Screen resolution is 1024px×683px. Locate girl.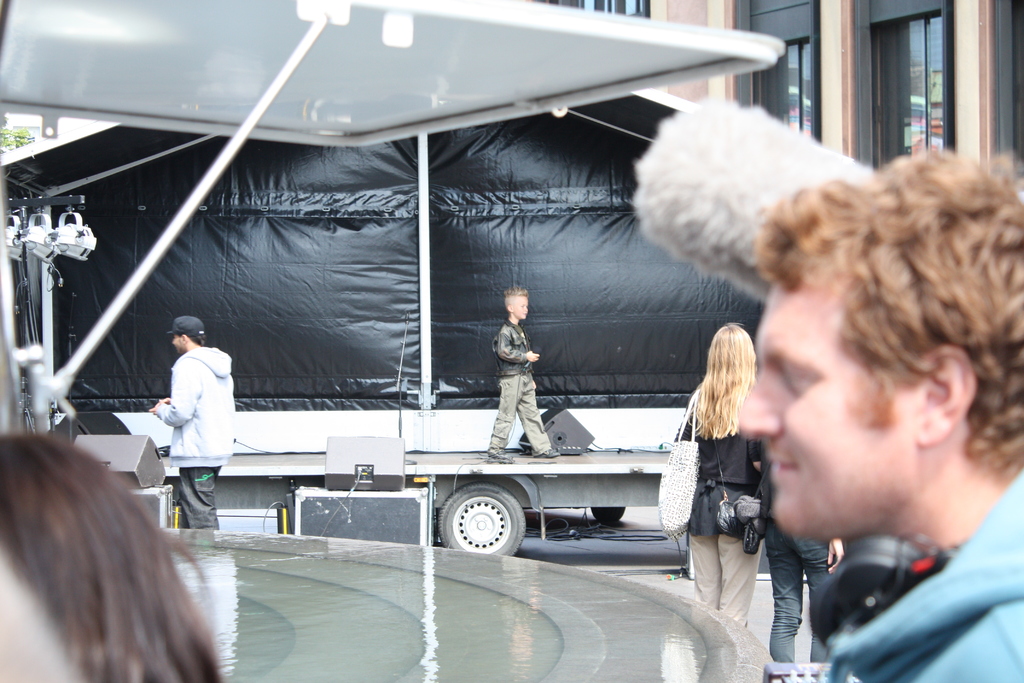
(673, 320, 762, 629).
